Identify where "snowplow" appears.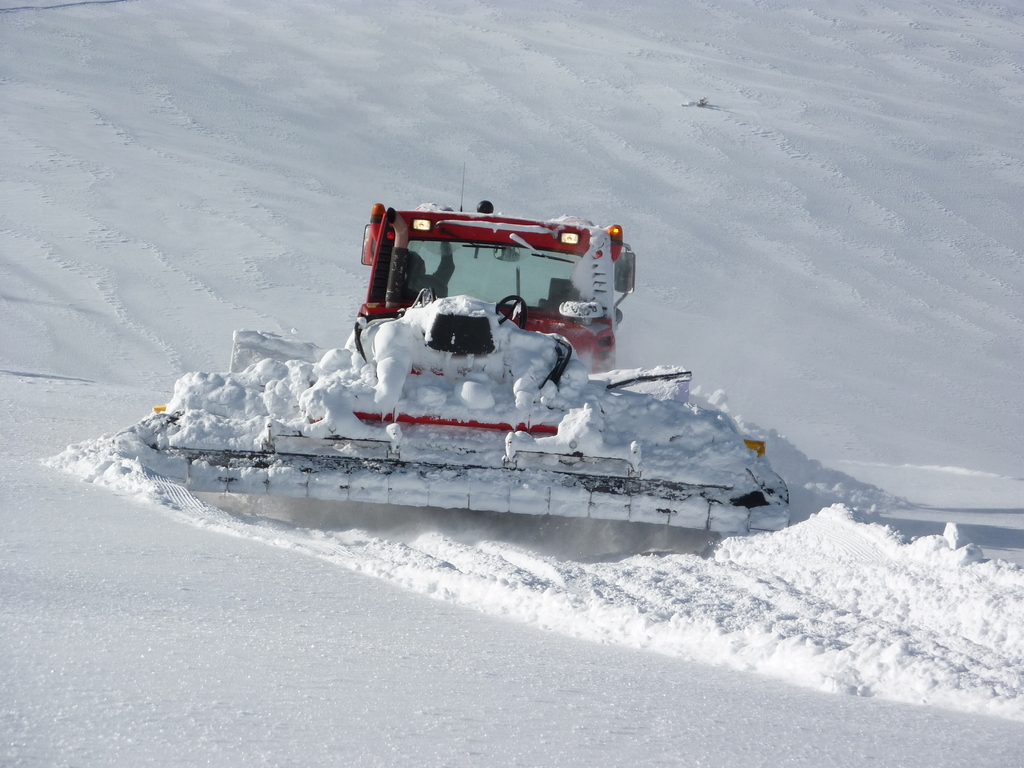
Appears at [128, 162, 794, 538].
